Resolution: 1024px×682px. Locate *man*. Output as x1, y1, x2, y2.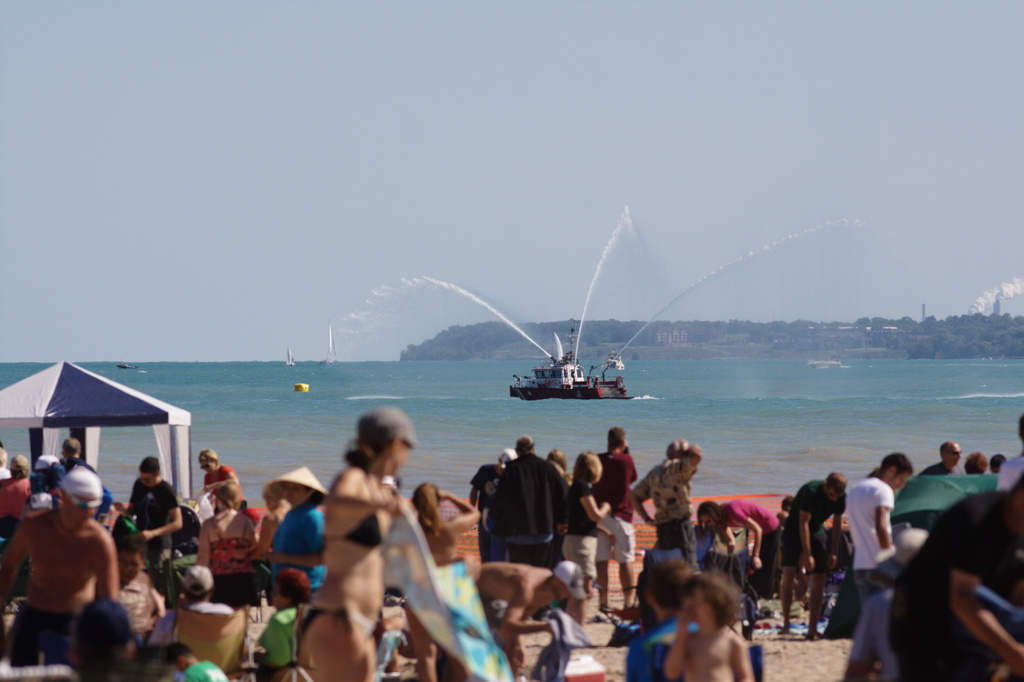
964, 454, 993, 474.
